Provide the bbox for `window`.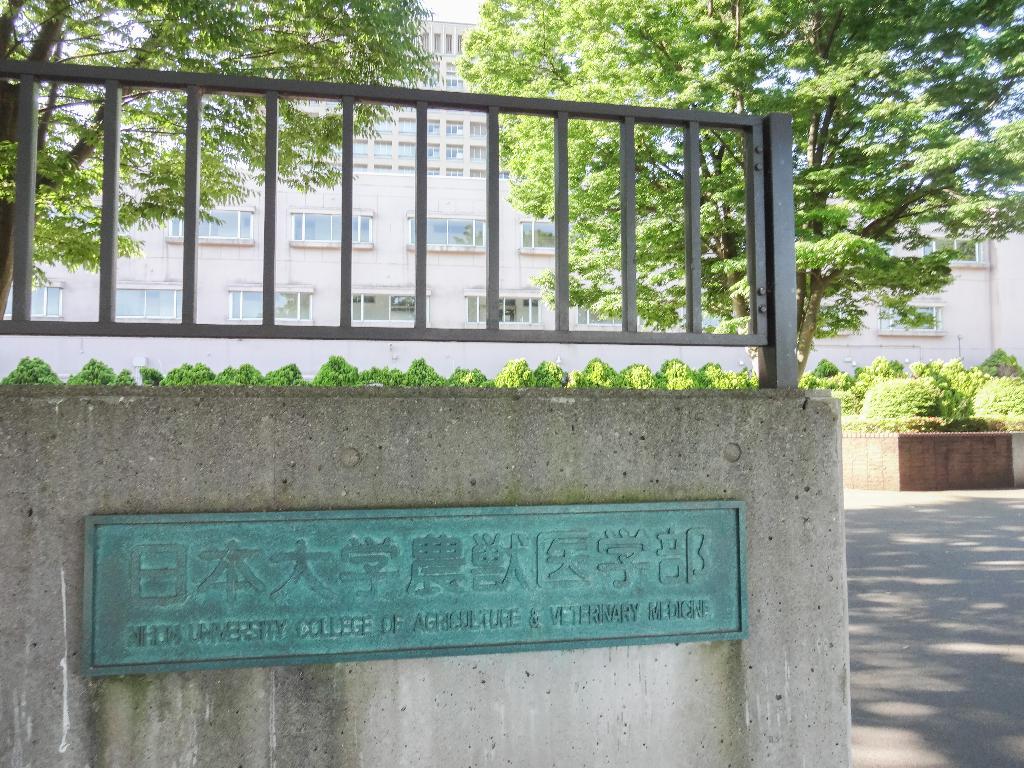
l=445, t=169, r=460, b=173.
